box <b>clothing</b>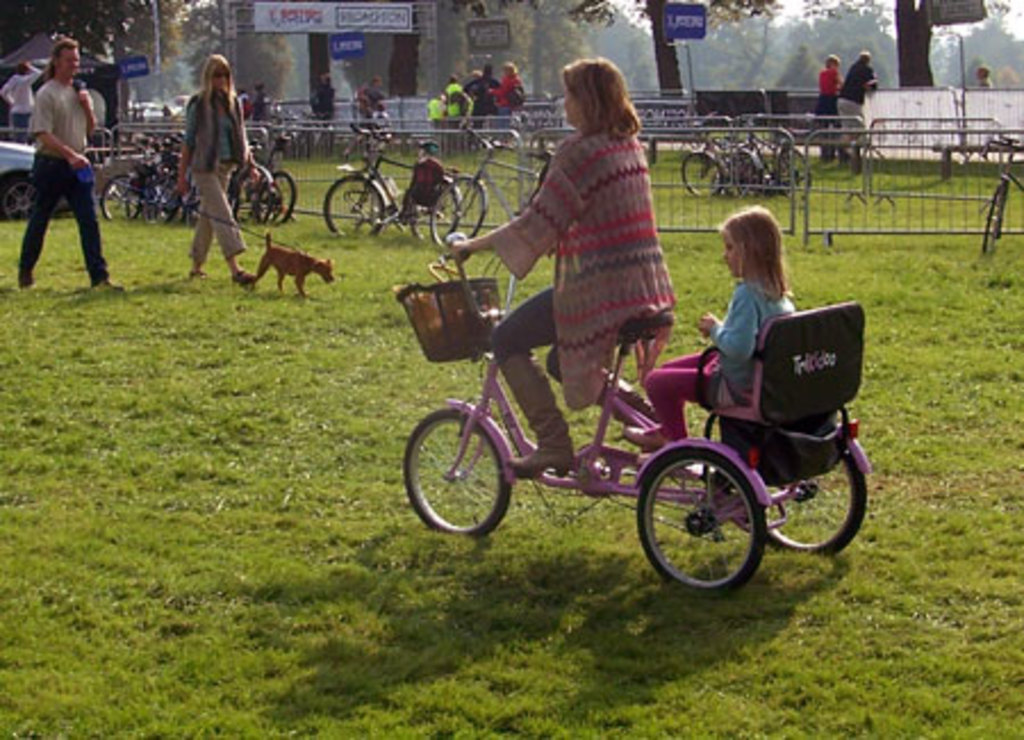
x1=14, y1=30, x2=105, y2=282
